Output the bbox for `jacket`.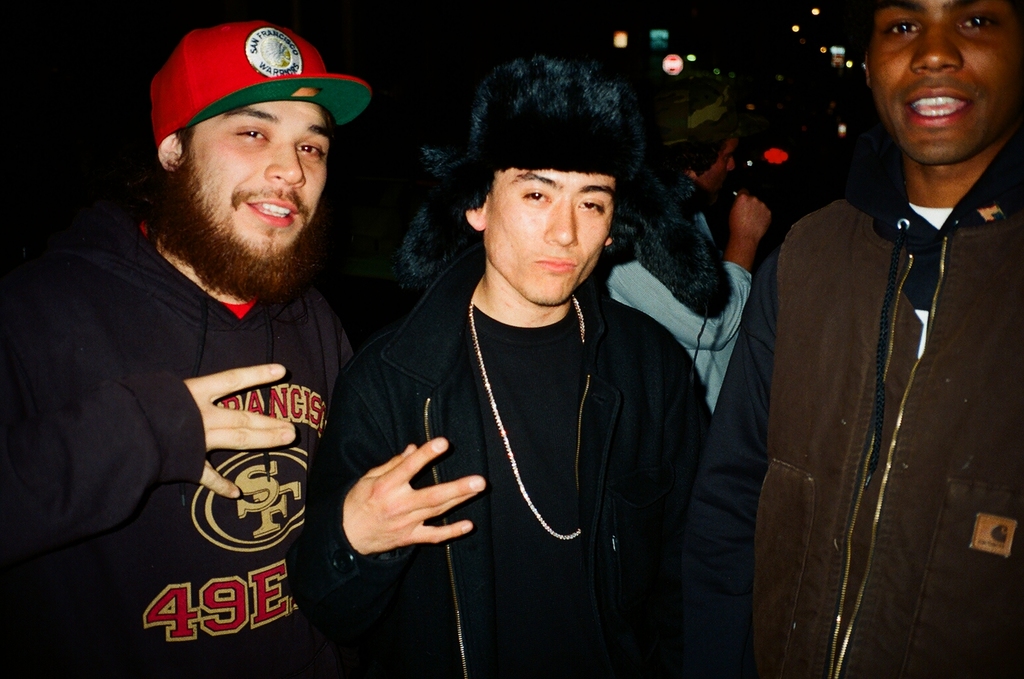
<bbox>749, 80, 1021, 659</bbox>.
